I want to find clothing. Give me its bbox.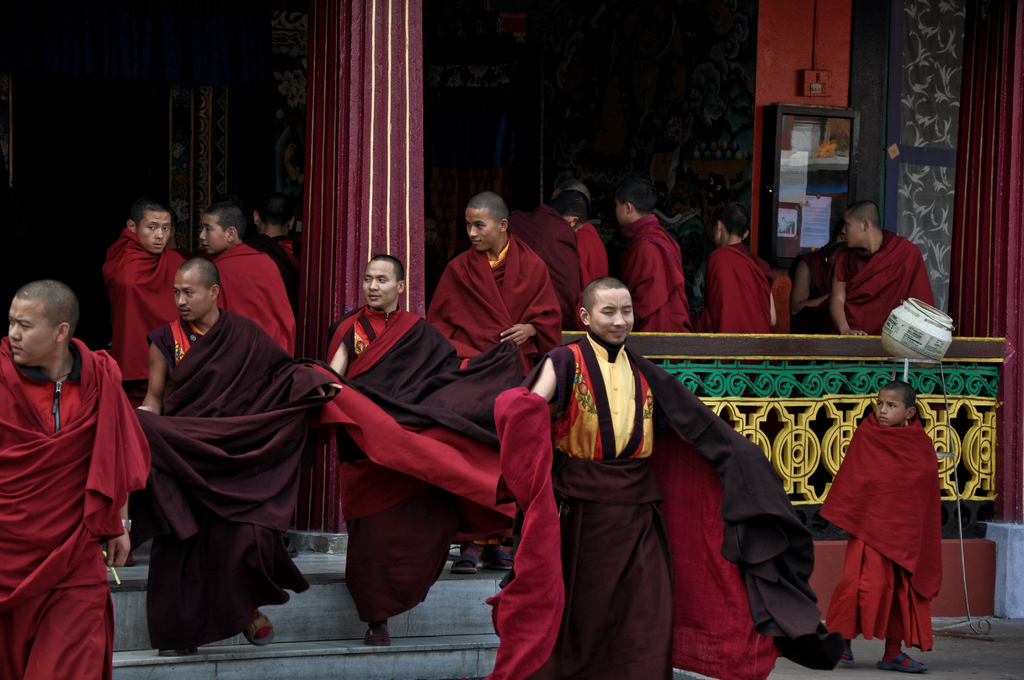
434:231:543:546.
